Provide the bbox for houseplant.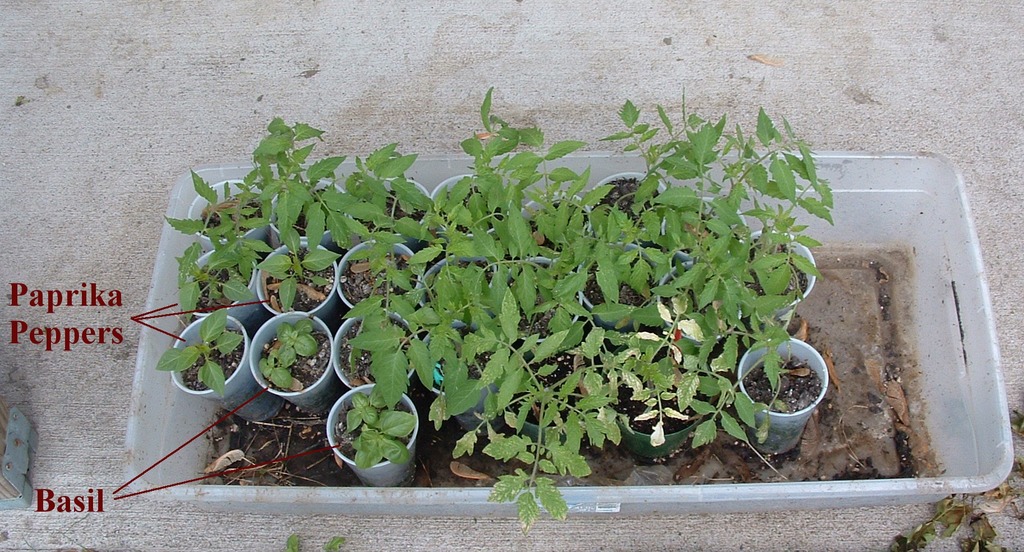
[x1=181, y1=174, x2=268, y2=249].
